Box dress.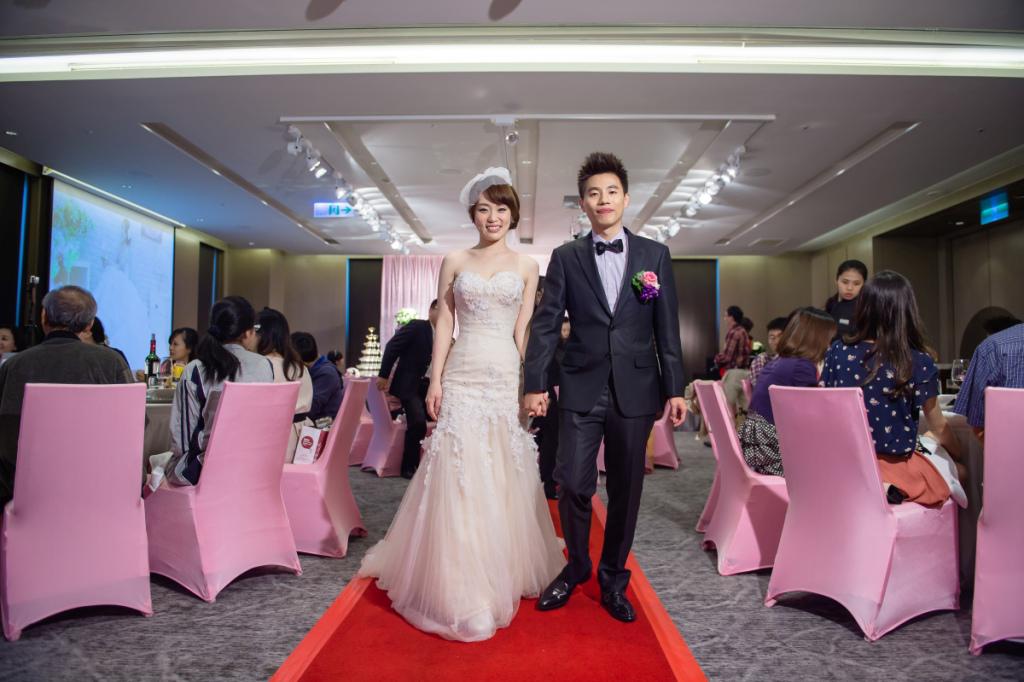
151/328/273/493.
